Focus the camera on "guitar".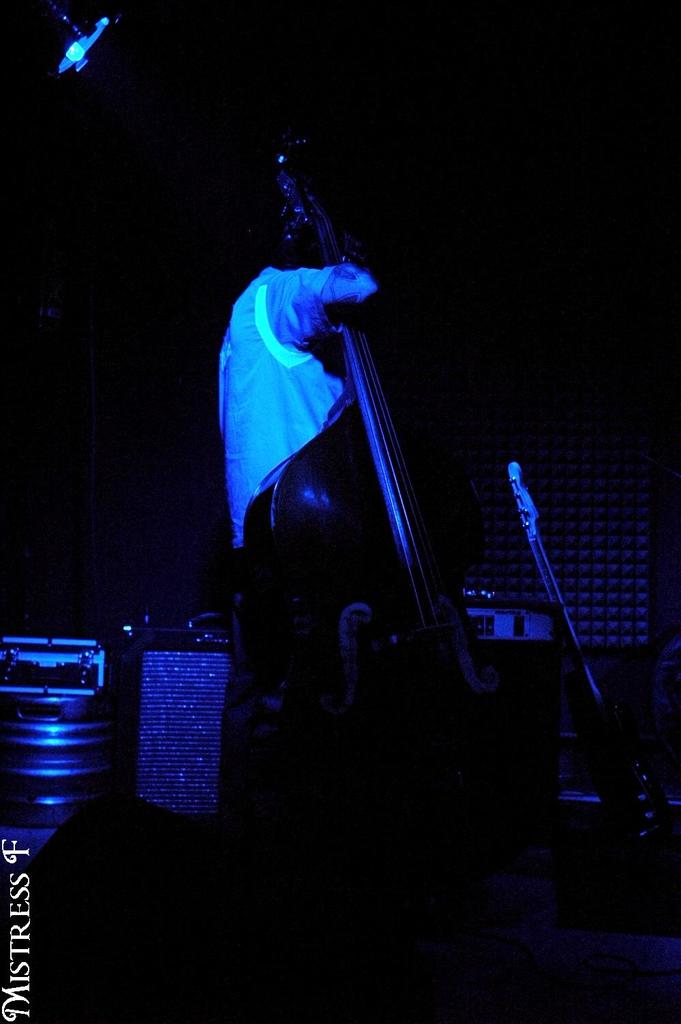
Focus region: pyautogui.locateOnScreen(218, 151, 445, 596).
